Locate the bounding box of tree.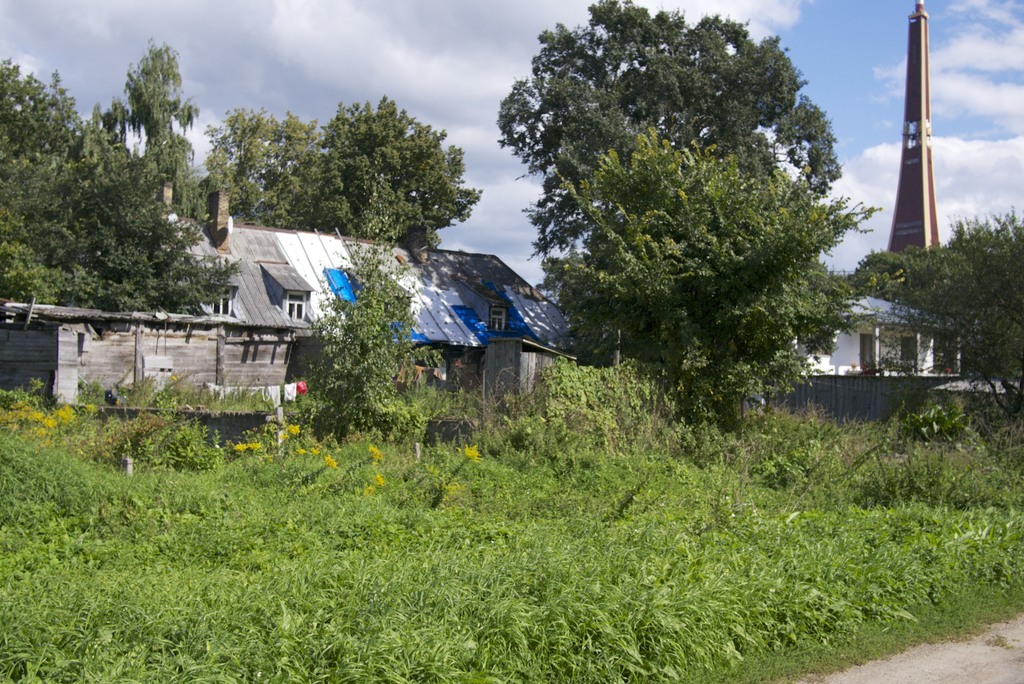
Bounding box: 333/83/488/235.
